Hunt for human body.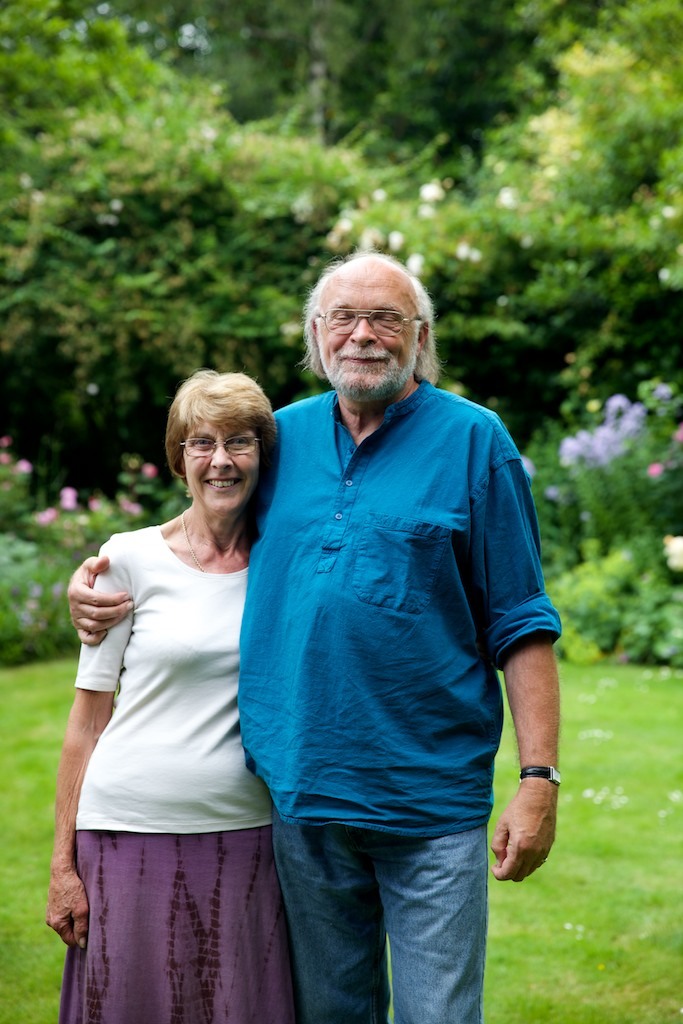
Hunted down at left=36, top=508, right=299, bottom=1023.
